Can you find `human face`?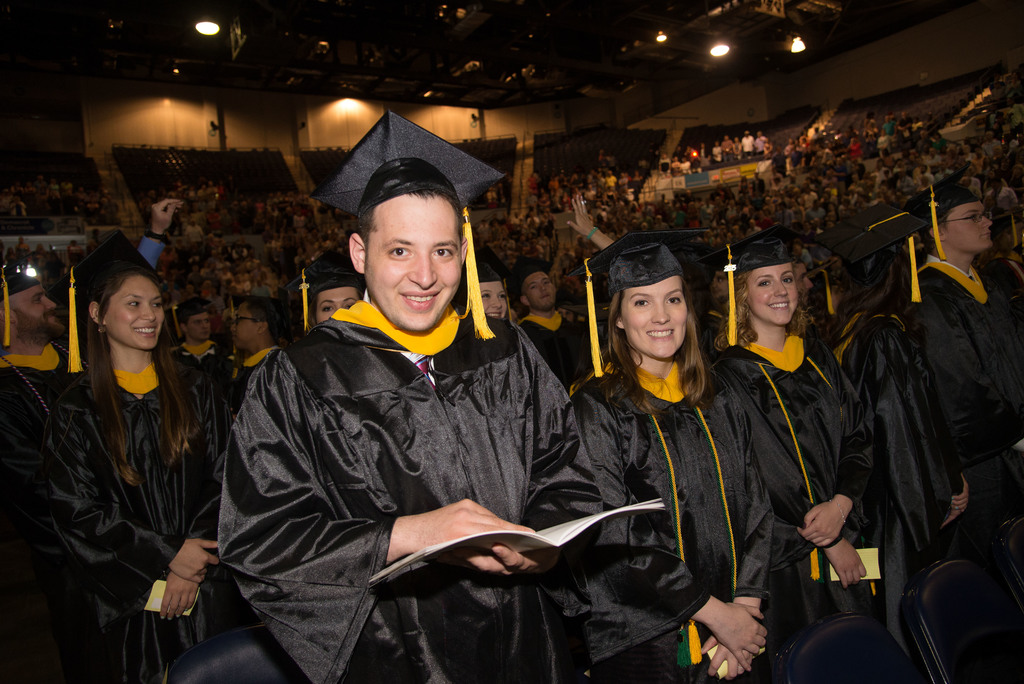
Yes, bounding box: bbox(748, 259, 801, 336).
